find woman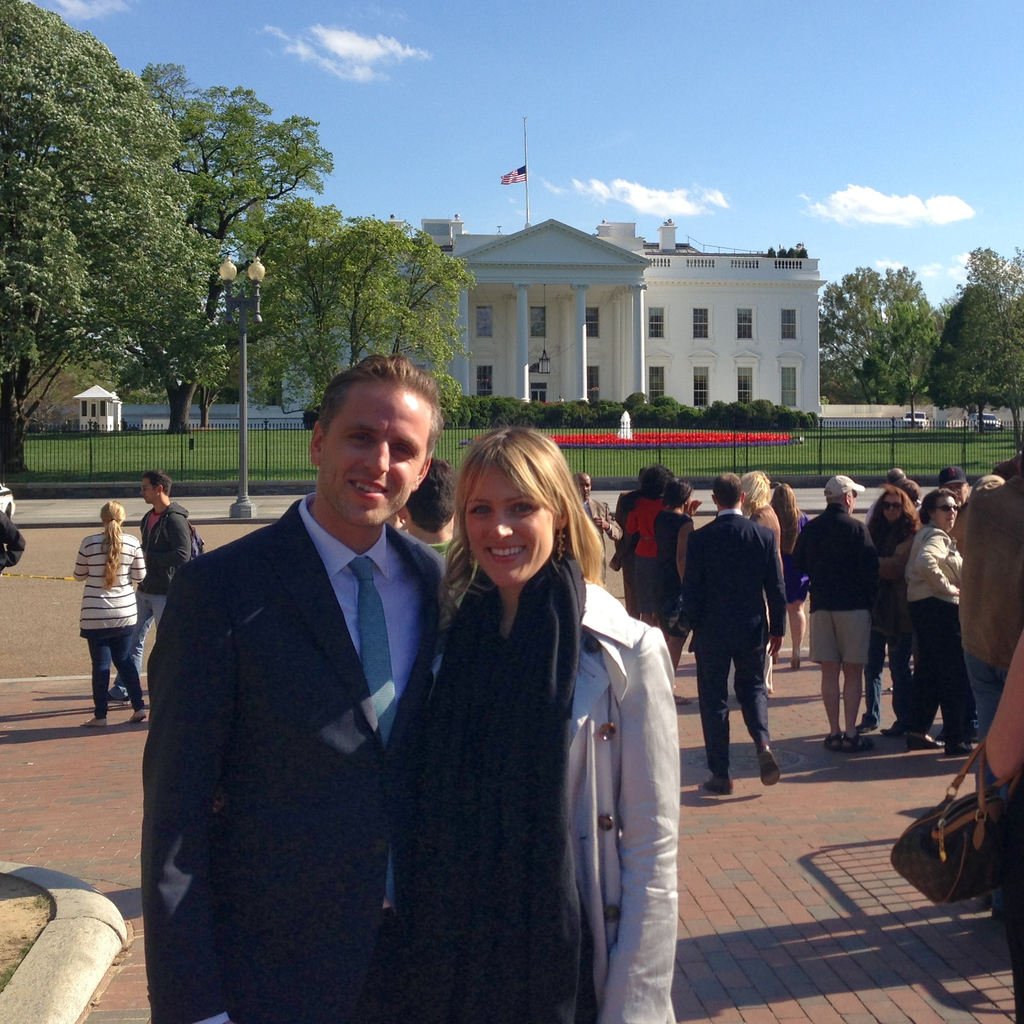
(x1=388, y1=413, x2=664, y2=1023)
